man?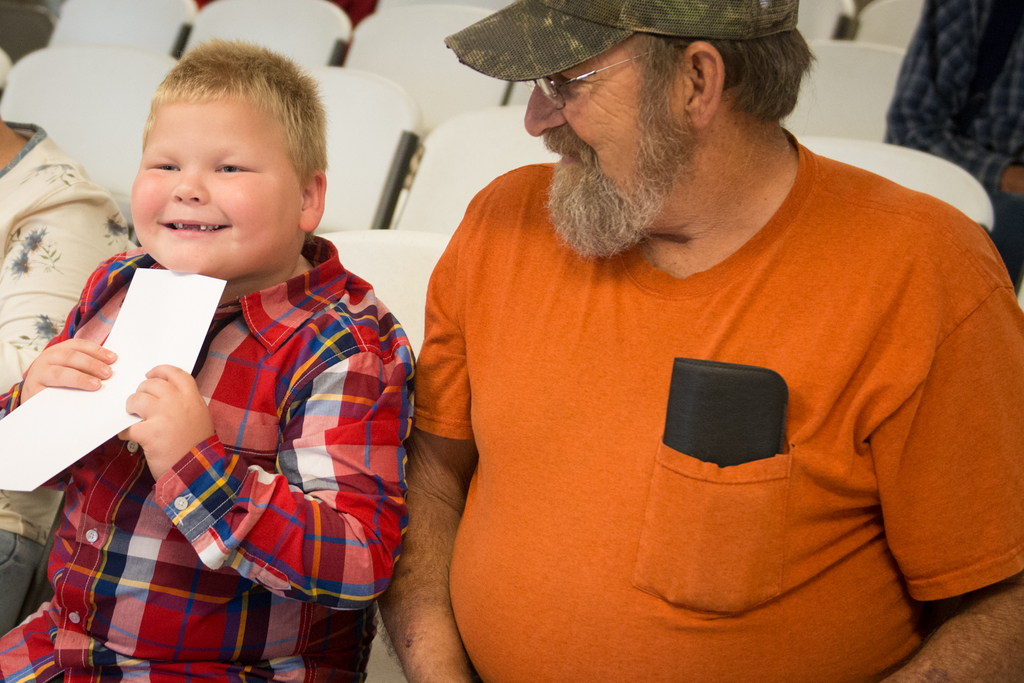
box(360, 0, 1010, 675)
